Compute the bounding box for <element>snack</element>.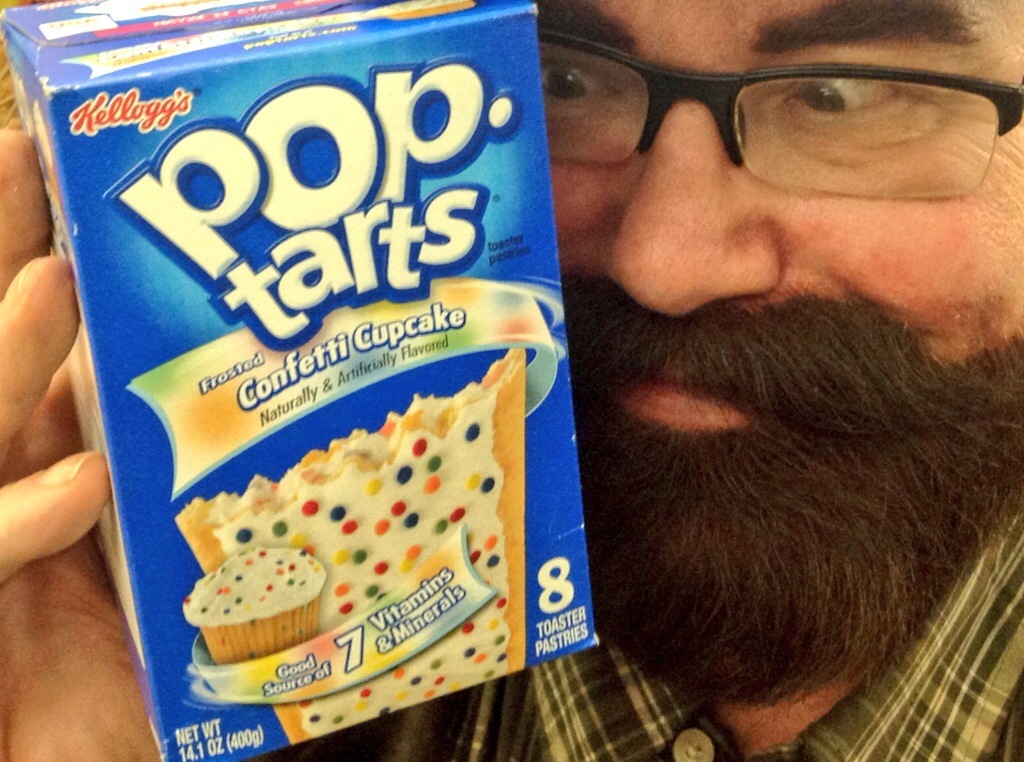
(54, 17, 591, 750).
